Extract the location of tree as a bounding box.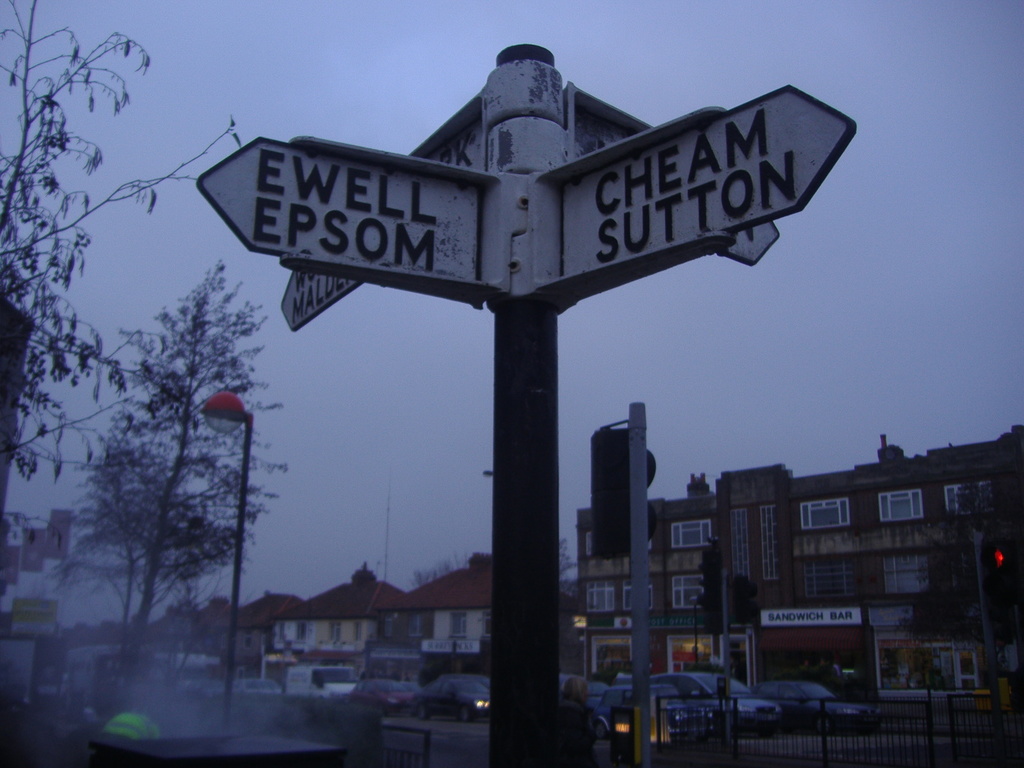
(0, 0, 258, 653).
